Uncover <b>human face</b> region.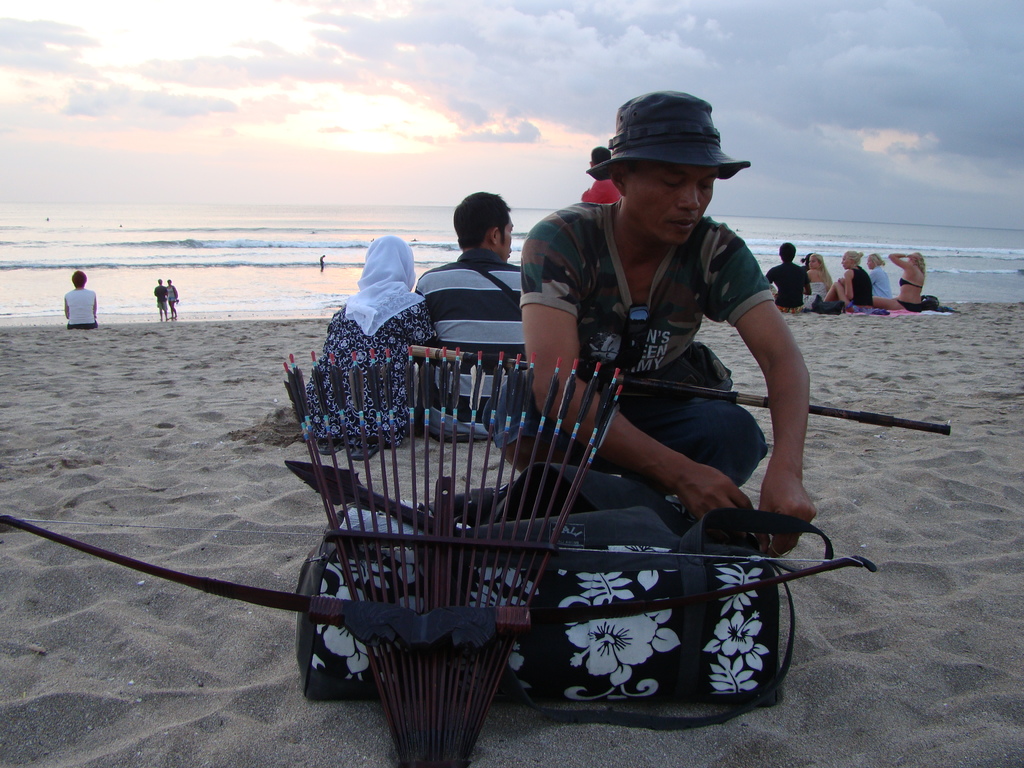
Uncovered: (805,253,818,268).
